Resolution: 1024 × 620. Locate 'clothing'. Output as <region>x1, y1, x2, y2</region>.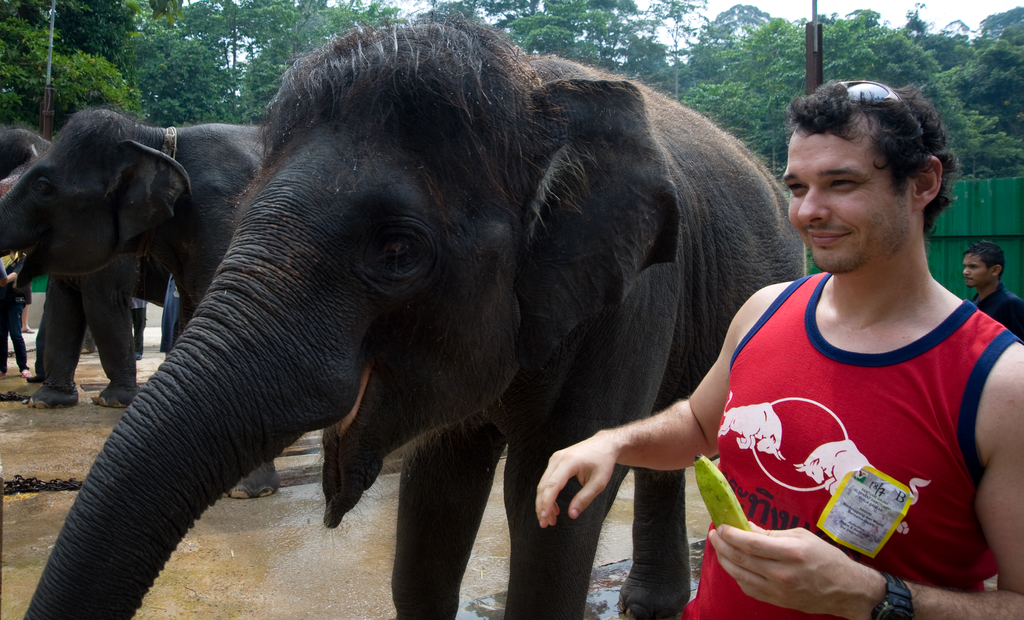
<region>713, 245, 1000, 587</region>.
